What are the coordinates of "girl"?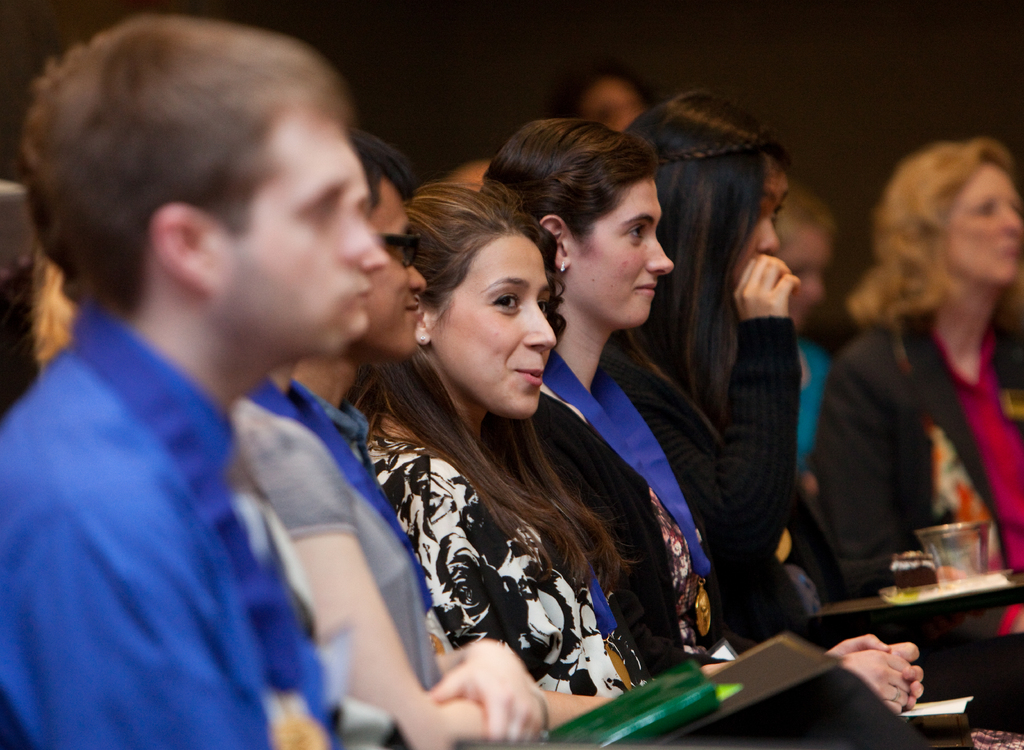
bbox(479, 110, 923, 717).
